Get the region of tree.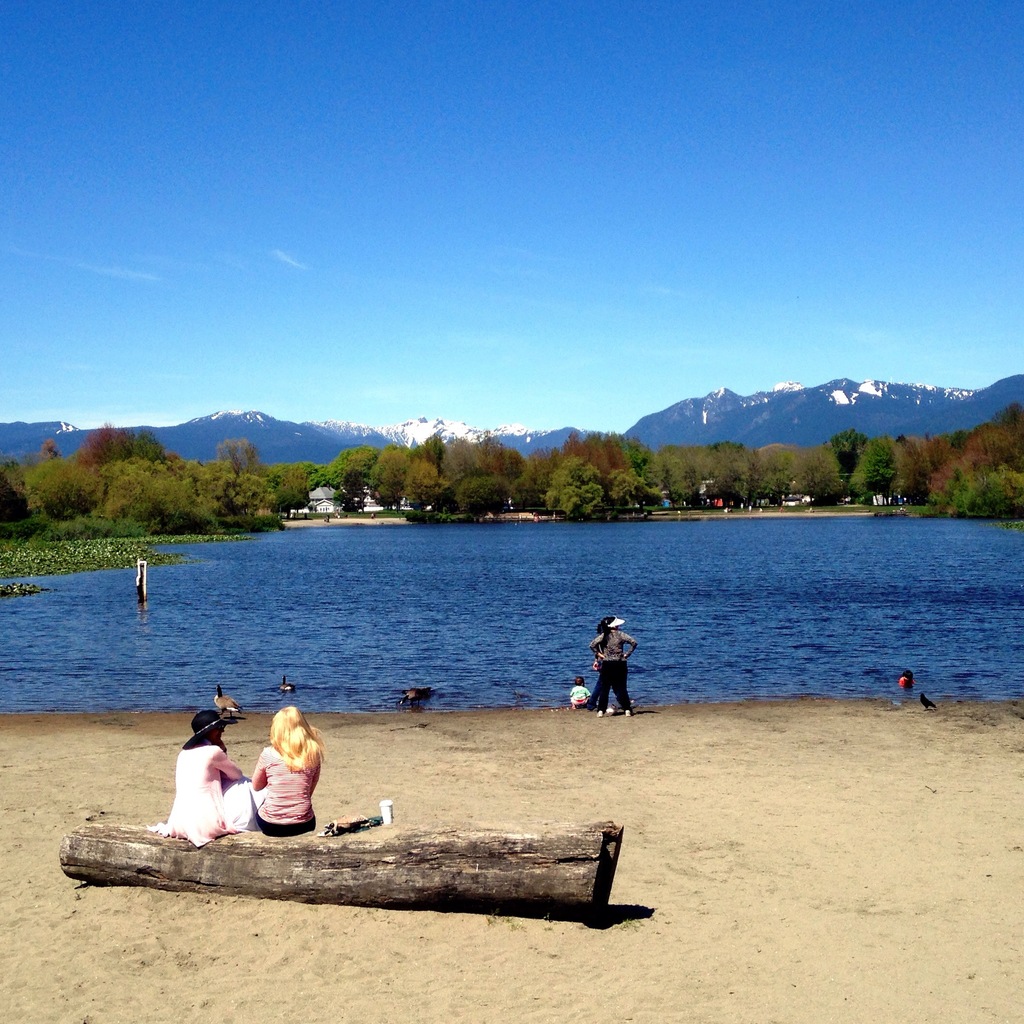
bbox(434, 418, 483, 479).
